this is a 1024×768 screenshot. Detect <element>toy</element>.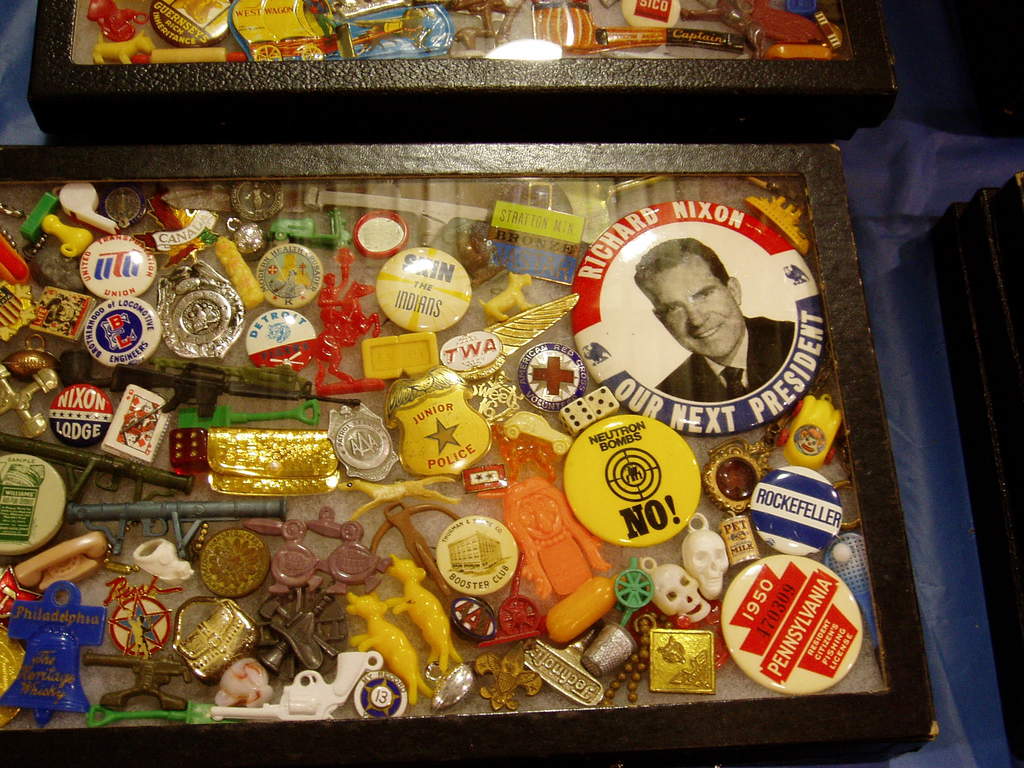
[84, 654, 196, 708].
